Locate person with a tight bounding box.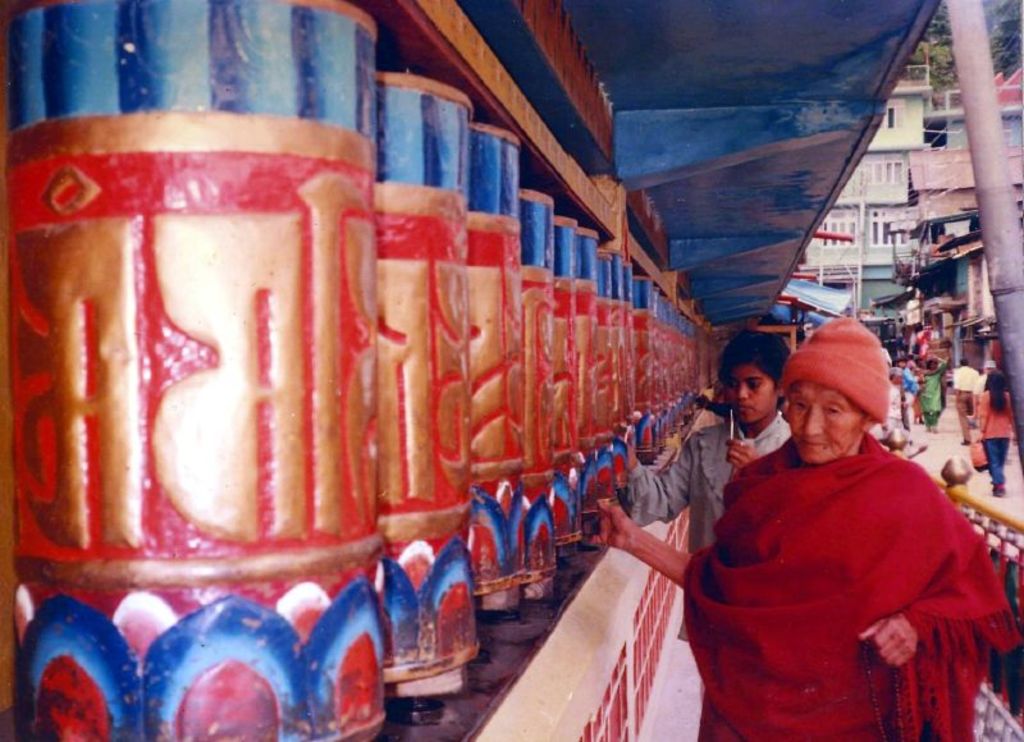
BBox(626, 336, 790, 550).
